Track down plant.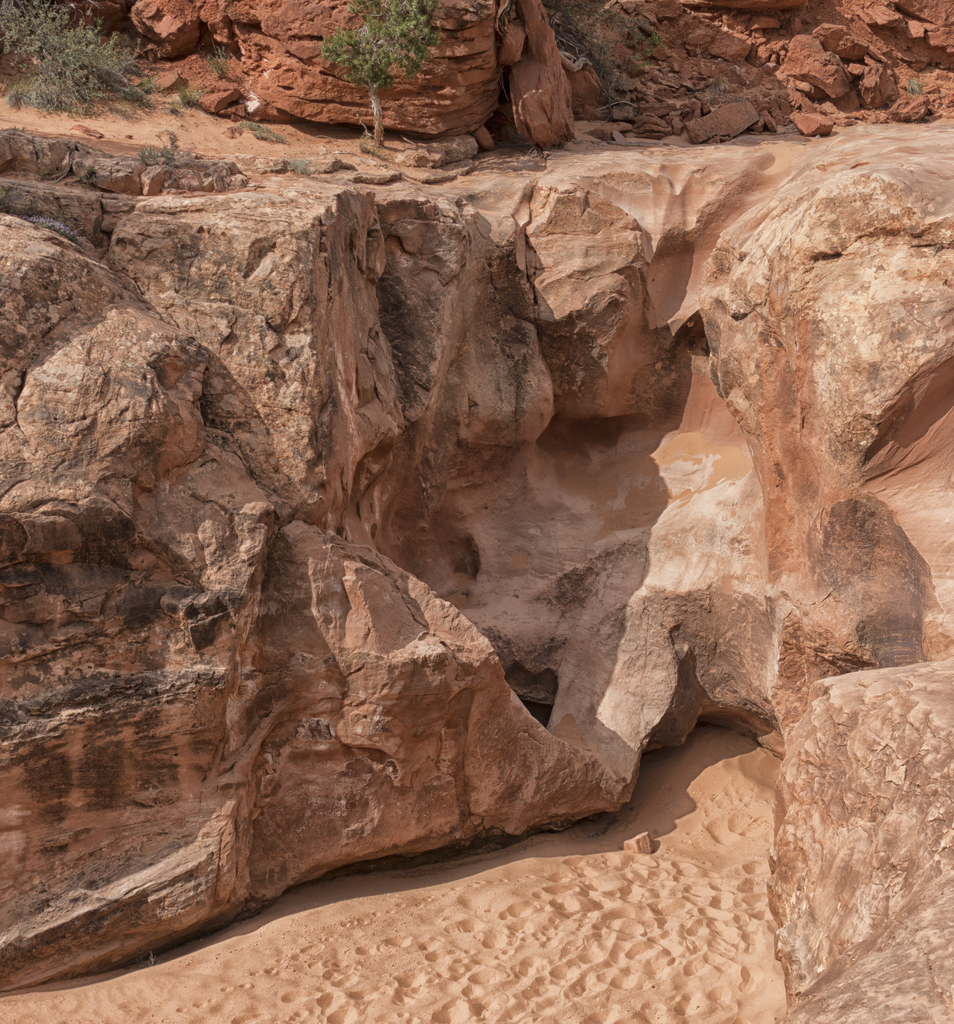
Tracked to box=[319, 0, 444, 145].
